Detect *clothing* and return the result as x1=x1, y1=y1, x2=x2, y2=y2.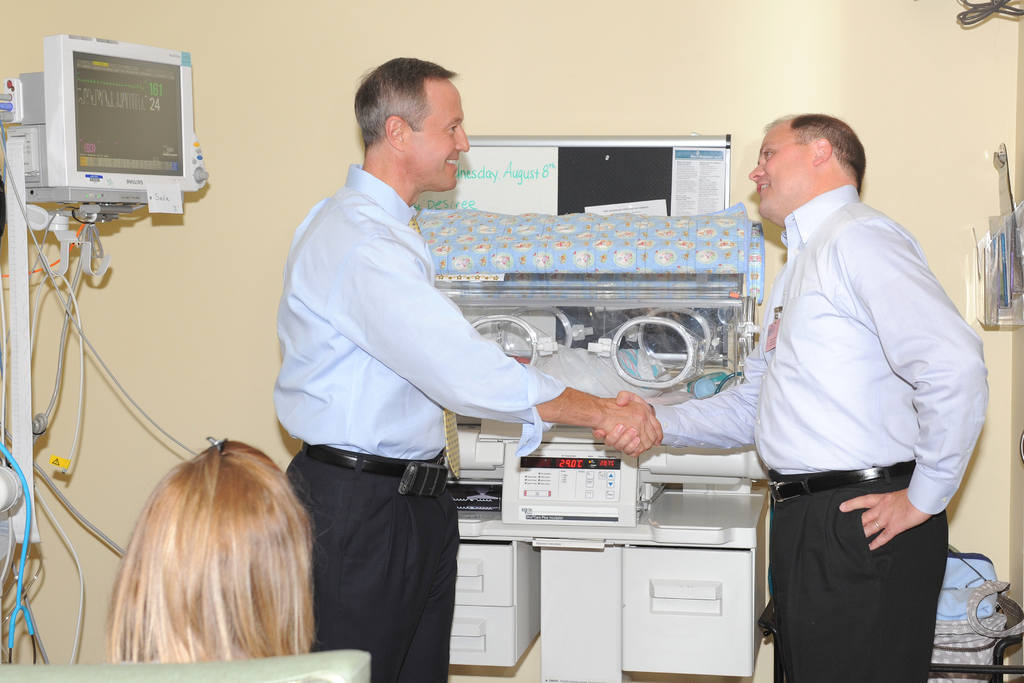
x1=259, y1=159, x2=573, y2=682.
